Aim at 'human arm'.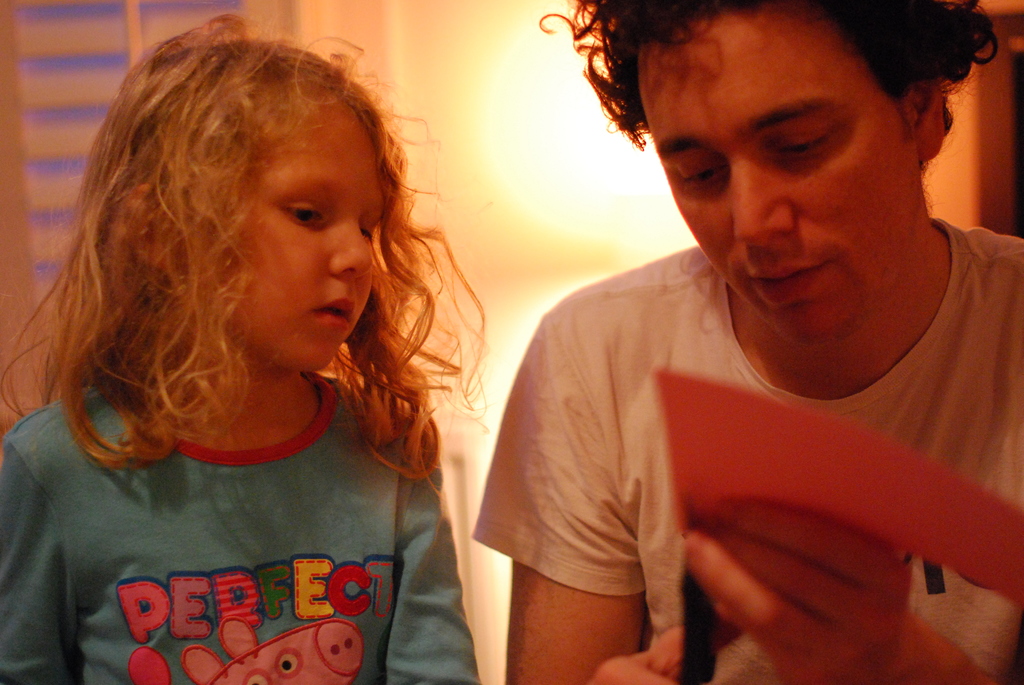
Aimed at 499, 283, 644, 684.
